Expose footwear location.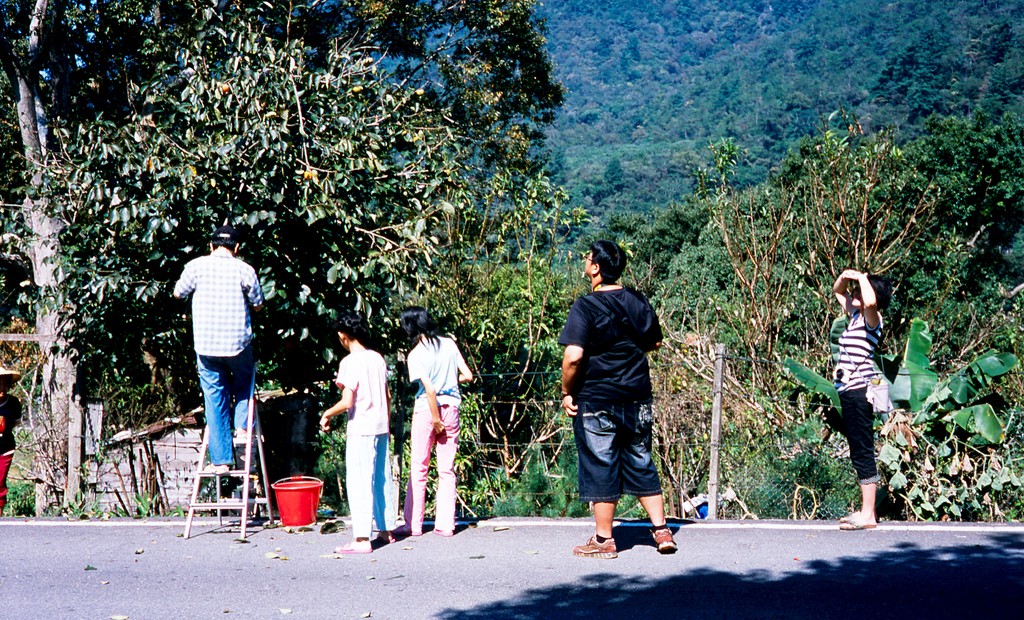
Exposed at [406,530,415,532].
